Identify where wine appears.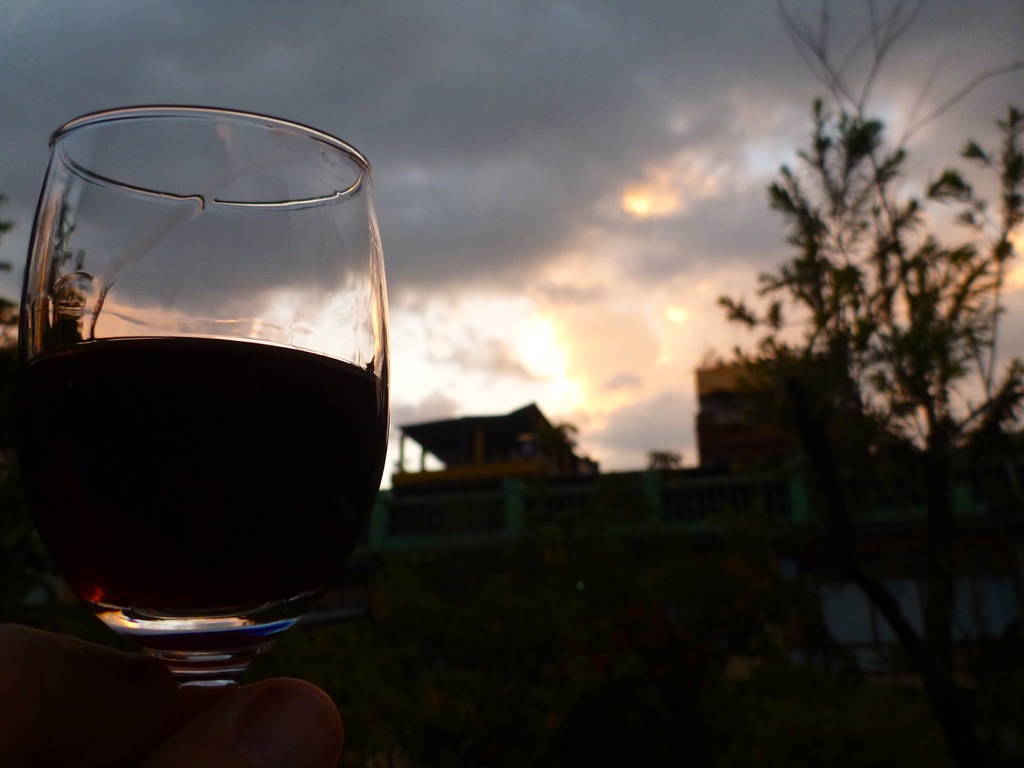
Appears at x1=15 y1=336 x2=385 y2=672.
